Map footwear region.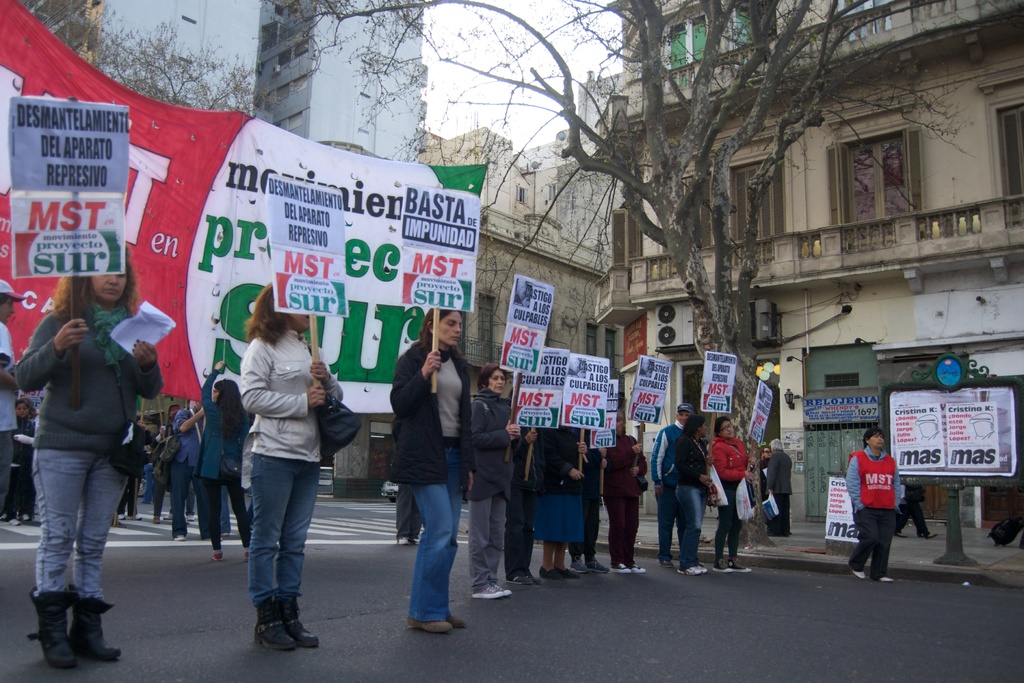
Mapped to (x1=923, y1=532, x2=940, y2=539).
